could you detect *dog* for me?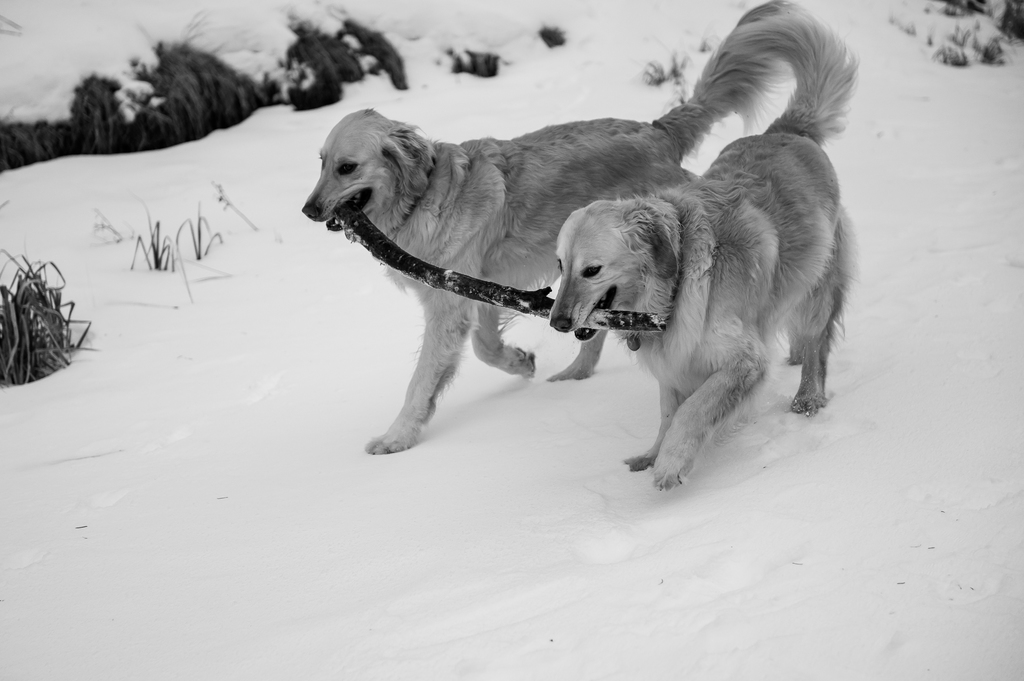
Detection result: [left=301, top=0, right=817, bottom=454].
